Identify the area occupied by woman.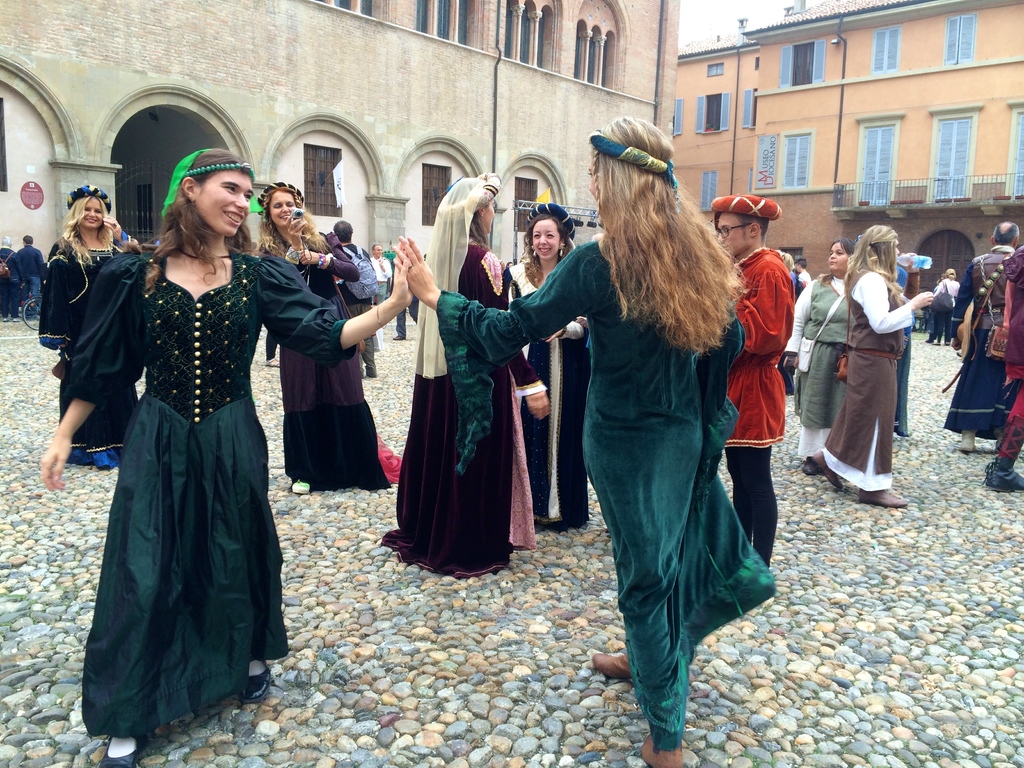
Area: left=807, top=224, right=935, bottom=503.
